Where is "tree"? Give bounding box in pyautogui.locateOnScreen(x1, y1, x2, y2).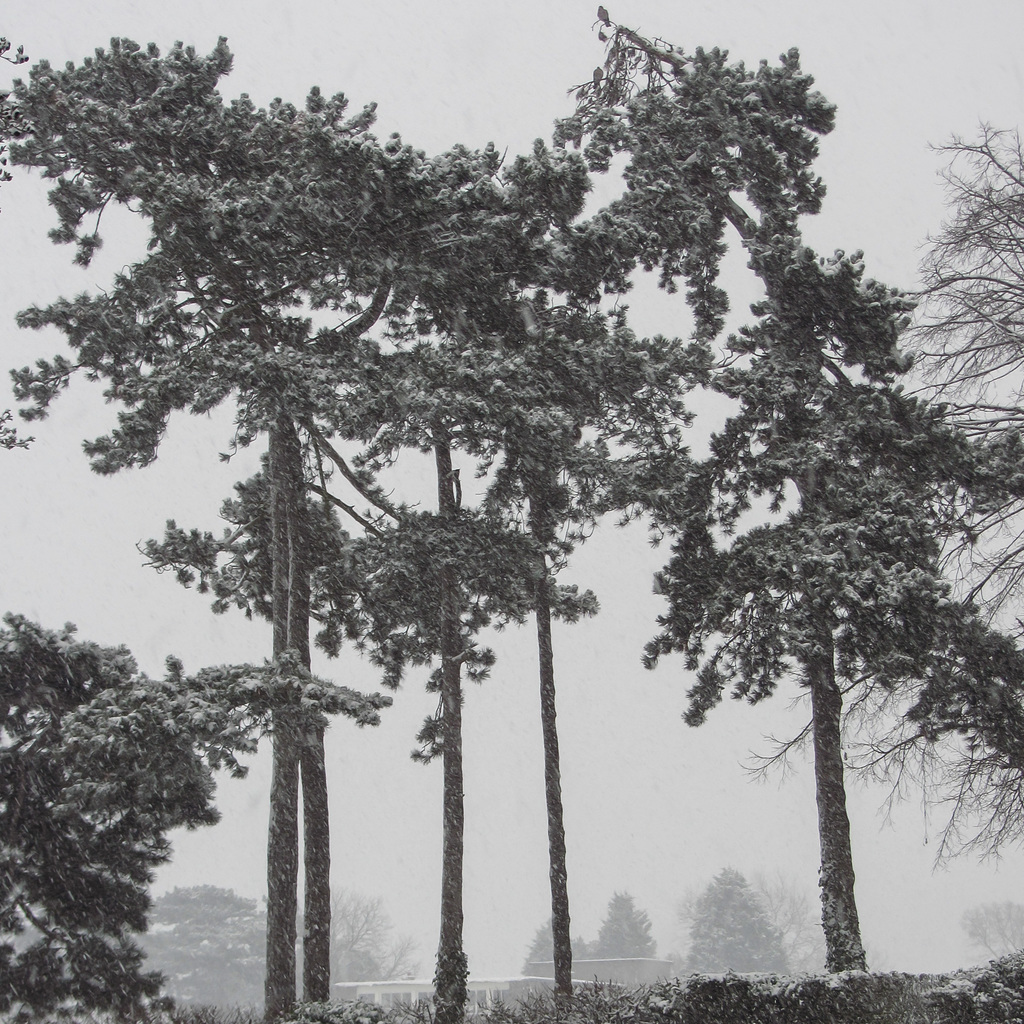
pyautogui.locateOnScreen(569, 892, 663, 1004).
